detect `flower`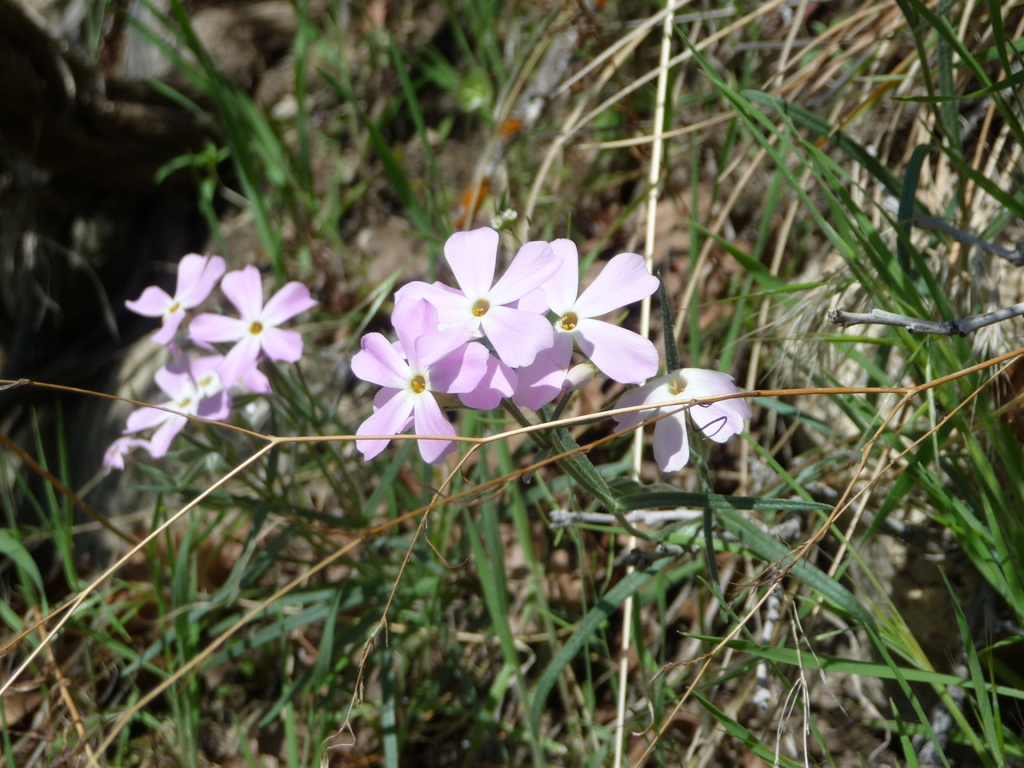
(left=500, top=234, right=658, bottom=413)
